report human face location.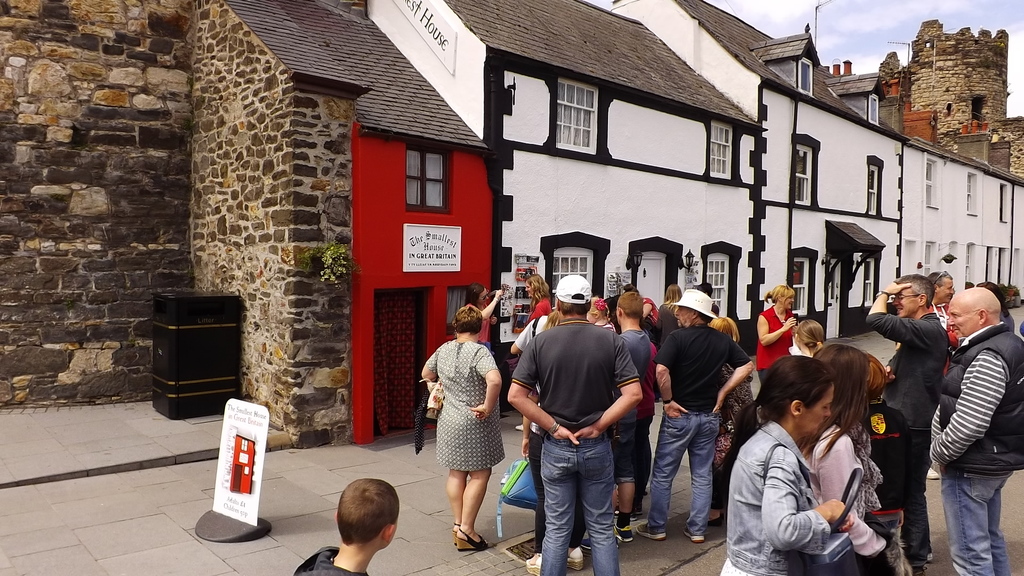
Report: region(950, 303, 979, 336).
